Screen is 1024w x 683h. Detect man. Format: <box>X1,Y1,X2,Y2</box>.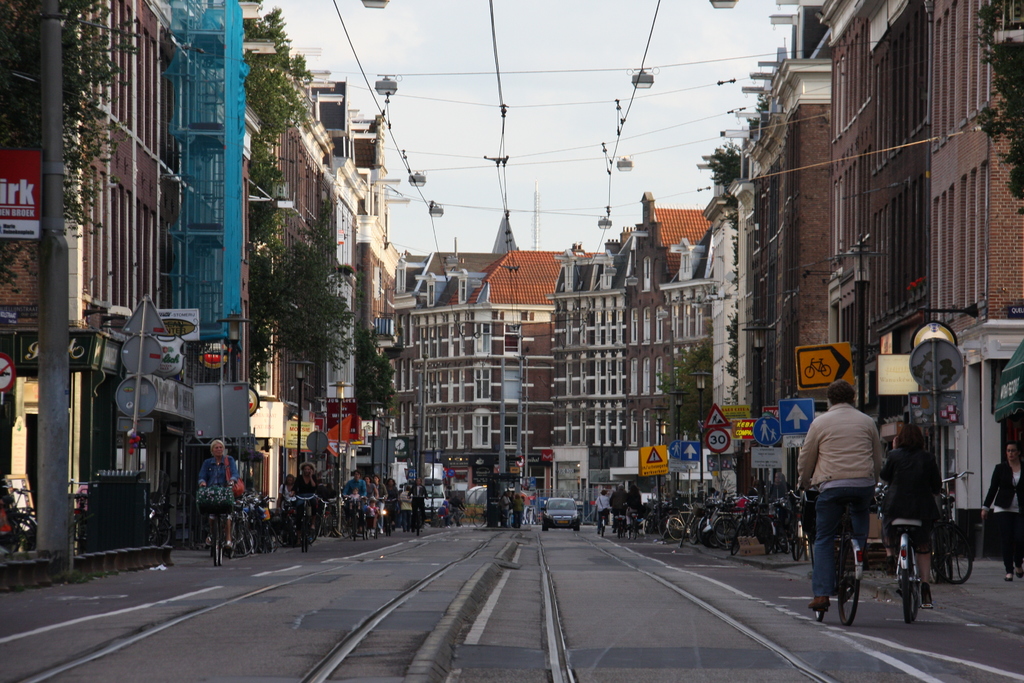
<box>341,468,366,529</box>.
